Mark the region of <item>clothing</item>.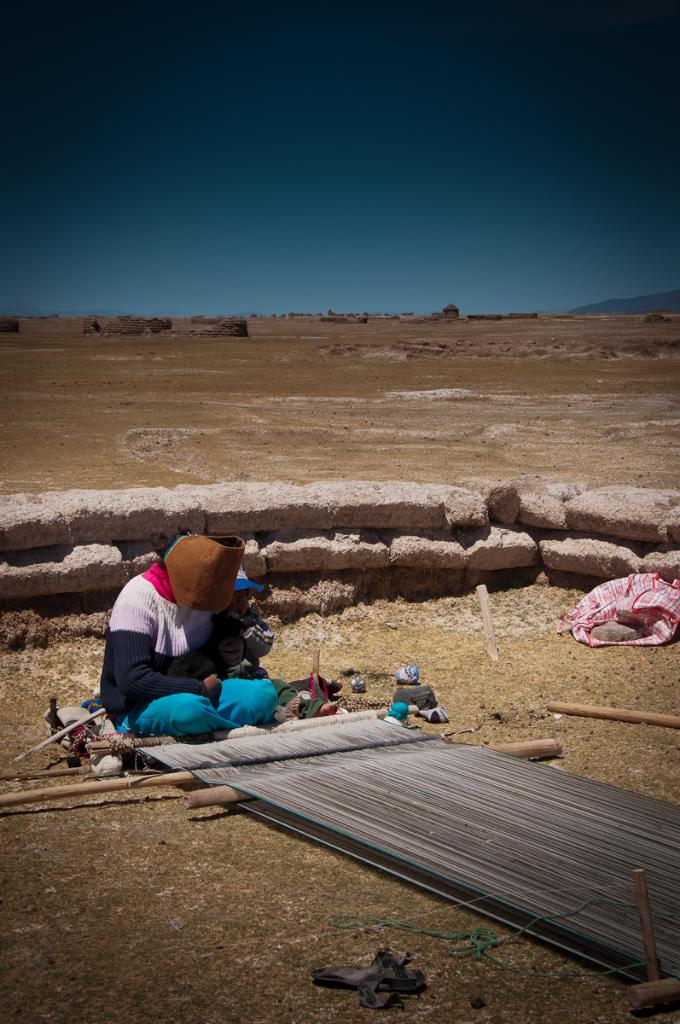
Region: crop(108, 573, 266, 743).
